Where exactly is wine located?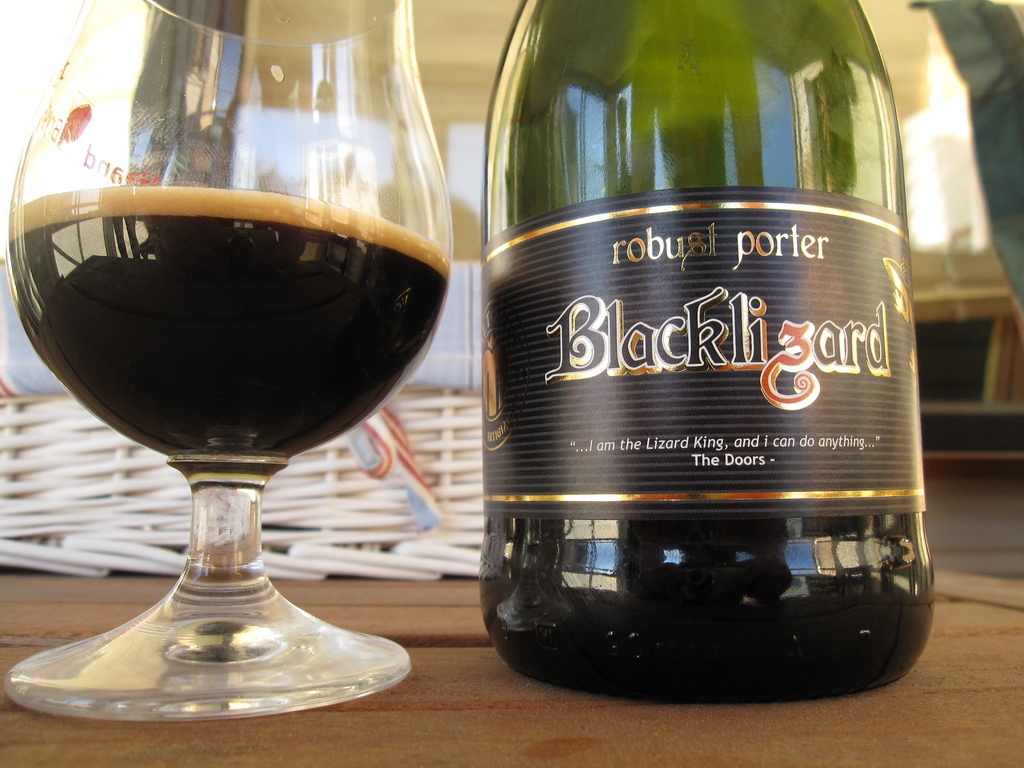
Its bounding box is l=483, t=515, r=933, b=706.
